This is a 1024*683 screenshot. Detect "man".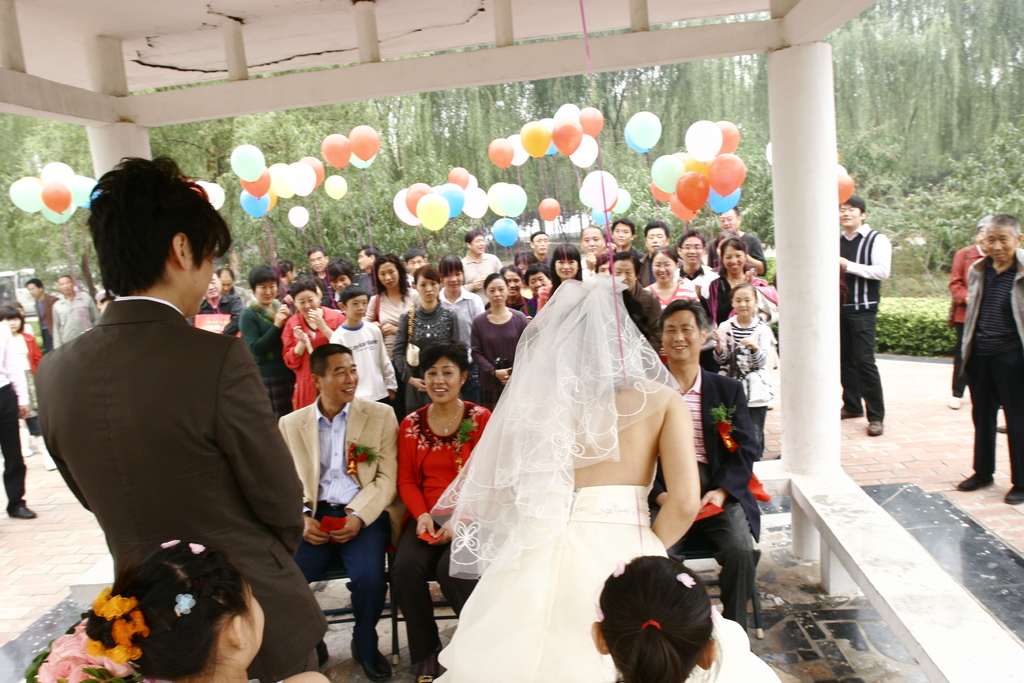
[832,195,888,429].
